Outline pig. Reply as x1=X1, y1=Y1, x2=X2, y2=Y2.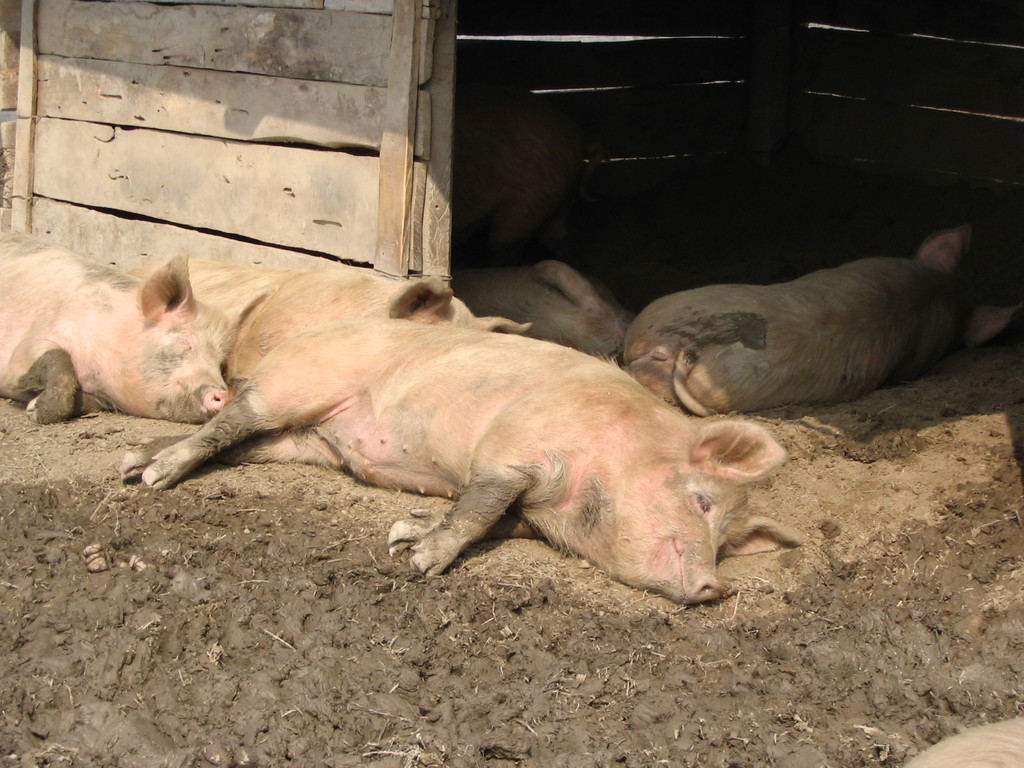
x1=0, y1=232, x2=231, y2=424.
